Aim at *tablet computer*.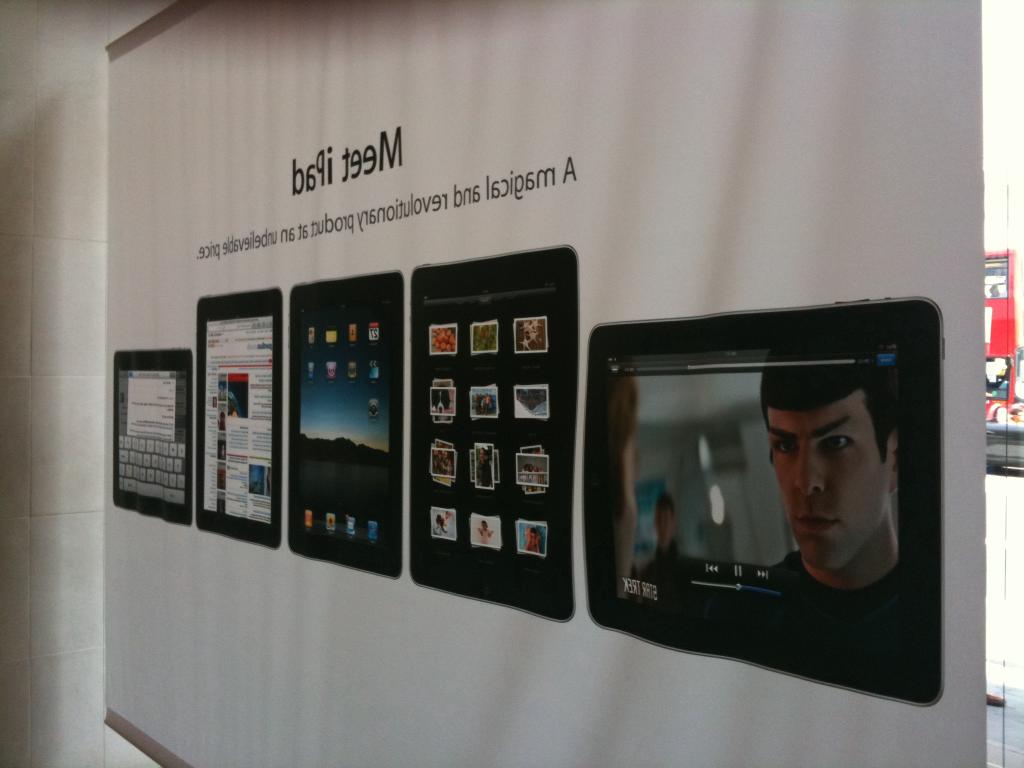
Aimed at BBox(196, 289, 282, 550).
